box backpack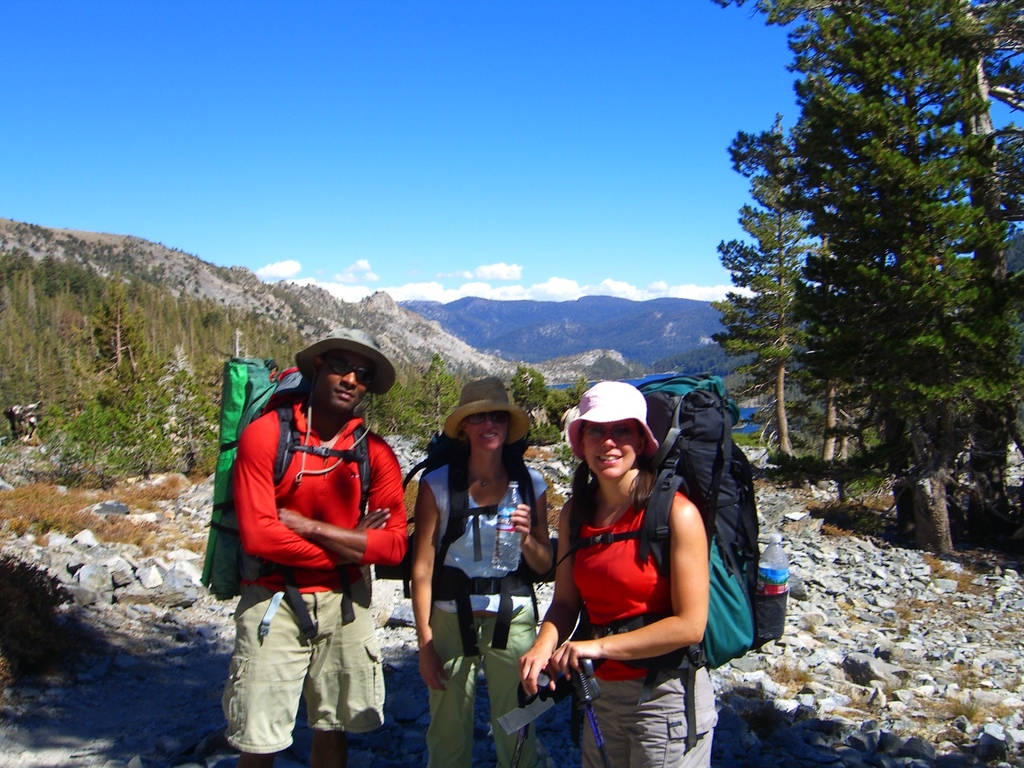
left=196, top=355, right=374, bottom=614
